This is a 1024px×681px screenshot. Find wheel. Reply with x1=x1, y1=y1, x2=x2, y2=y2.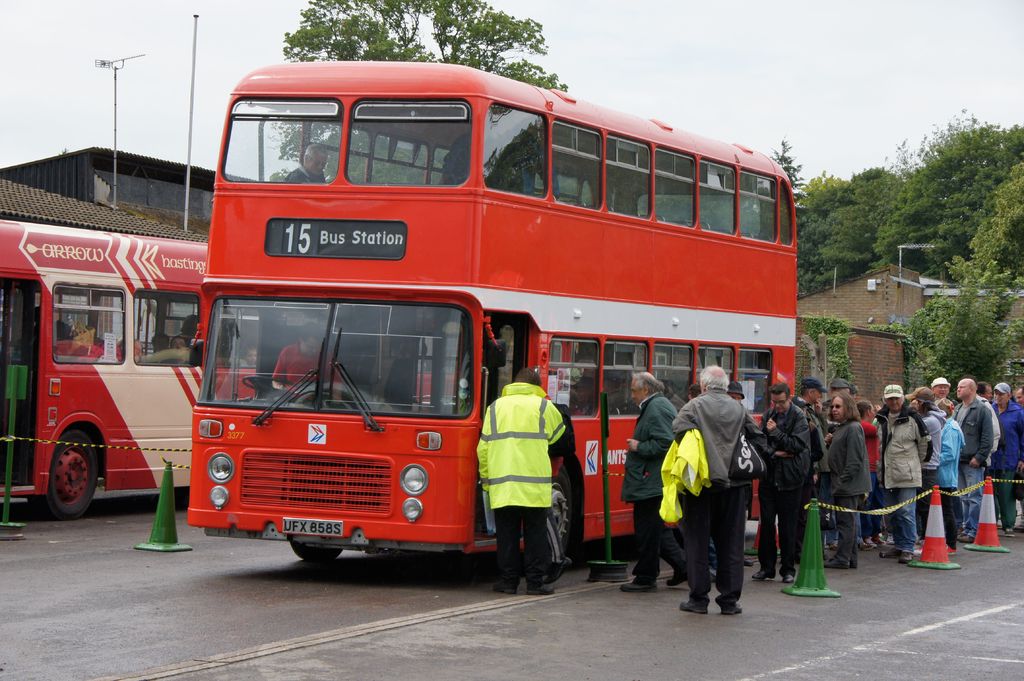
x1=27, y1=423, x2=111, y2=522.
